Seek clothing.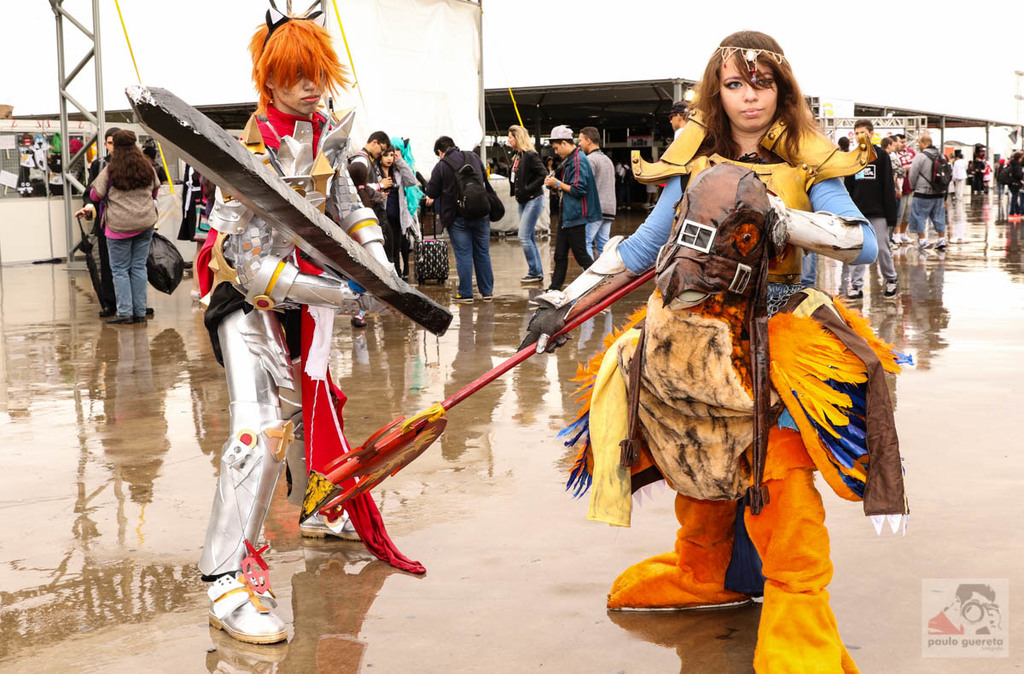
bbox=(191, 101, 424, 576).
